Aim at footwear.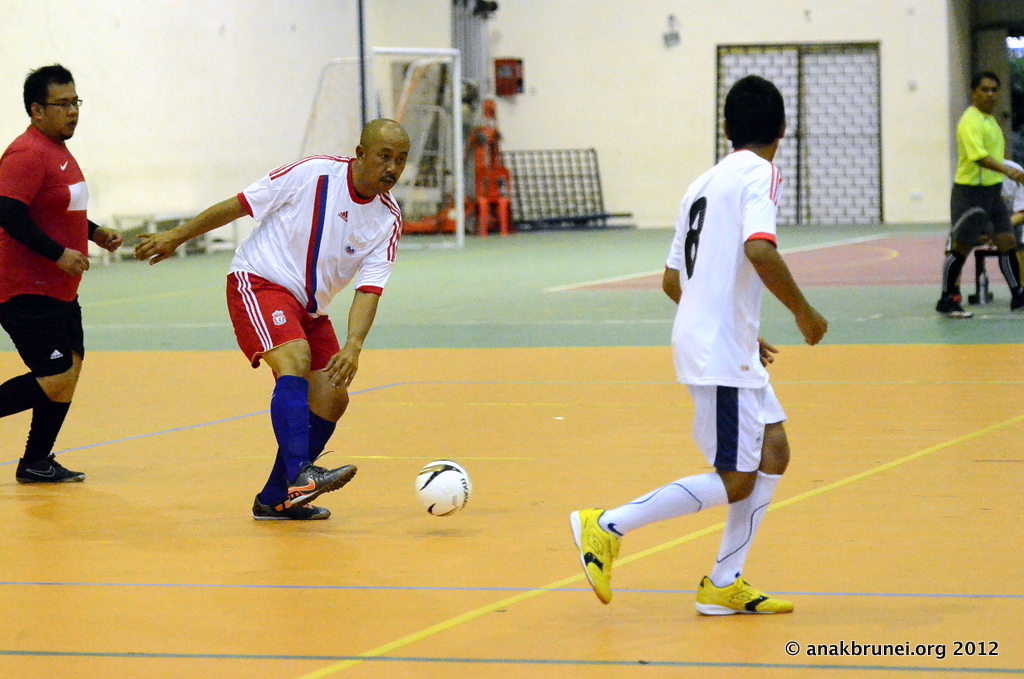
Aimed at locate(571, 504, 623, 605).
